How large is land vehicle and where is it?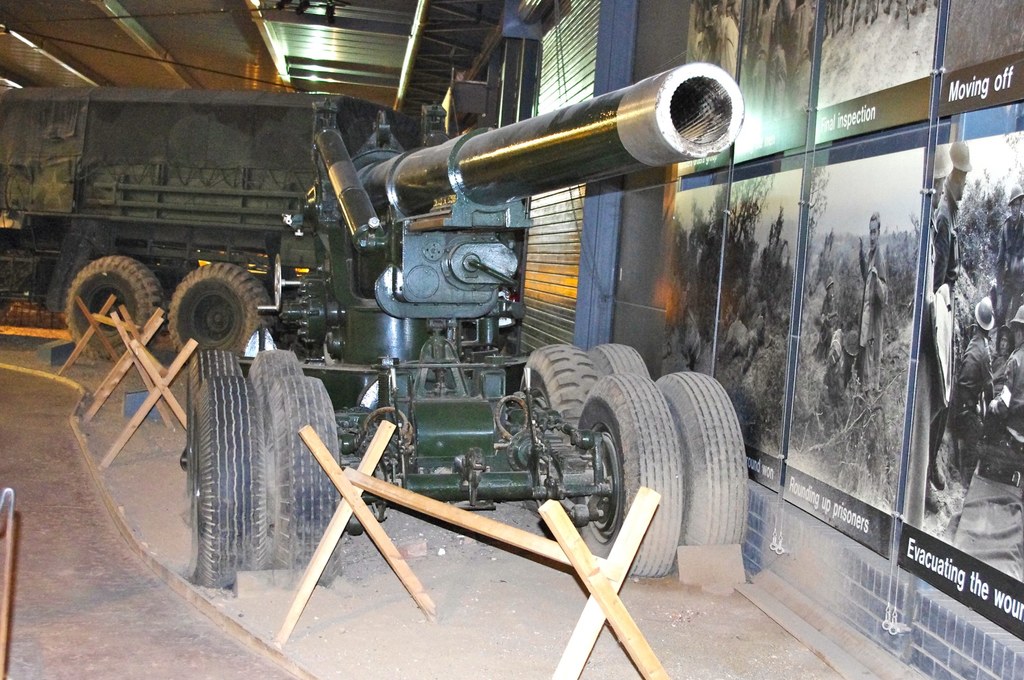
Bounding box: pyautogui.locateOnScreen(145, 37, 842, 650).
